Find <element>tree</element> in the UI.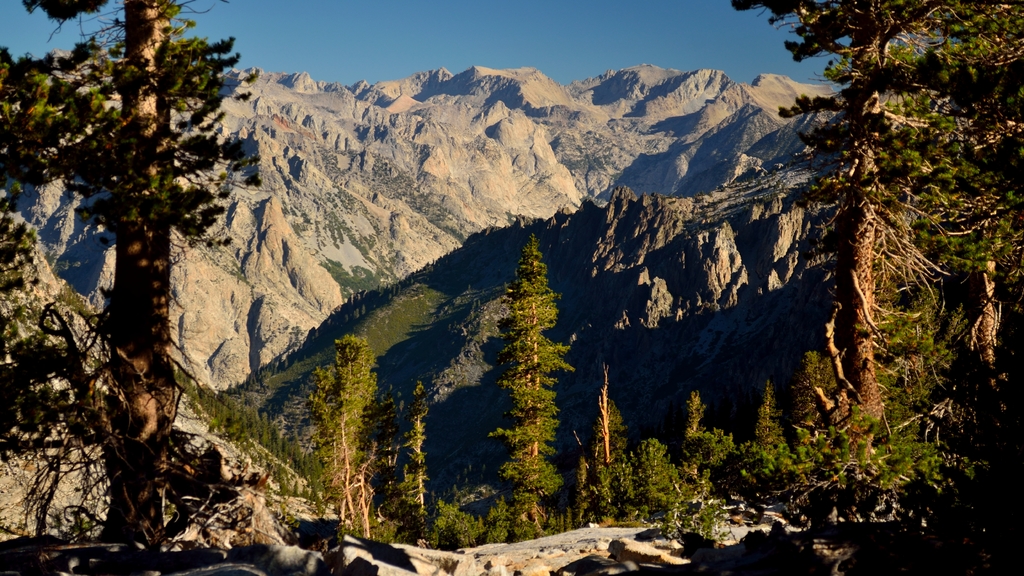
UI element at {"x1": 335, "y1": 435, "x2": 381, "y2": 537}.
